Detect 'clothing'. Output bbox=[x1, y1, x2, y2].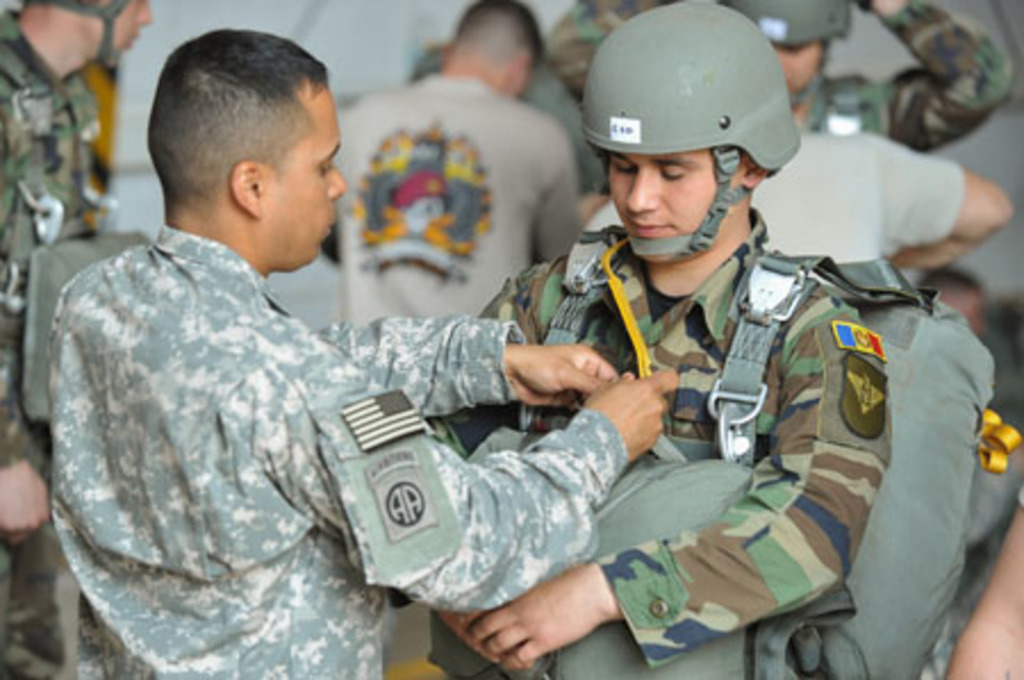
bbox=[466, 221, 978, 678].
